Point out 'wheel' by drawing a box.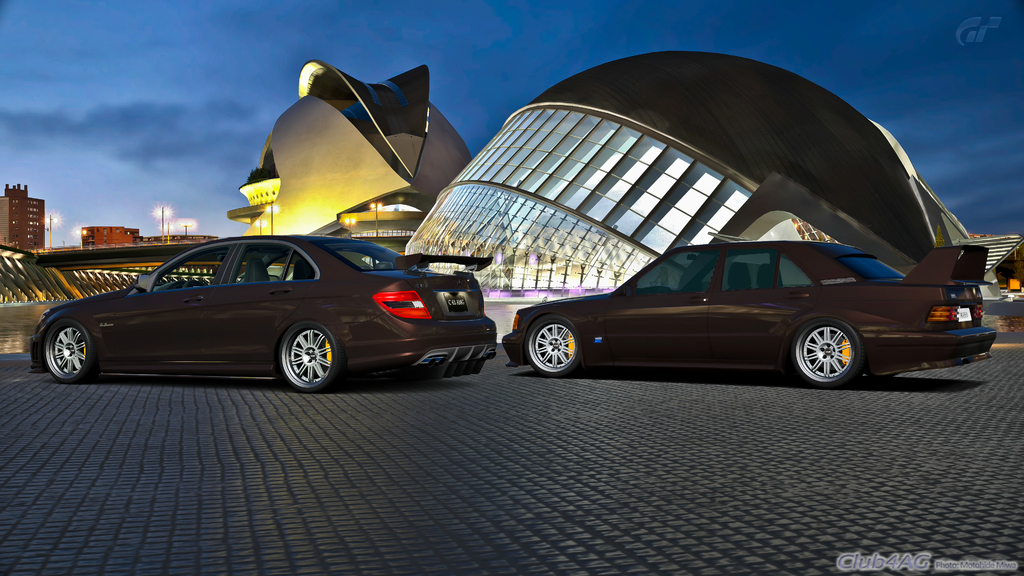
l=792, t=322, r=864, b=394.
